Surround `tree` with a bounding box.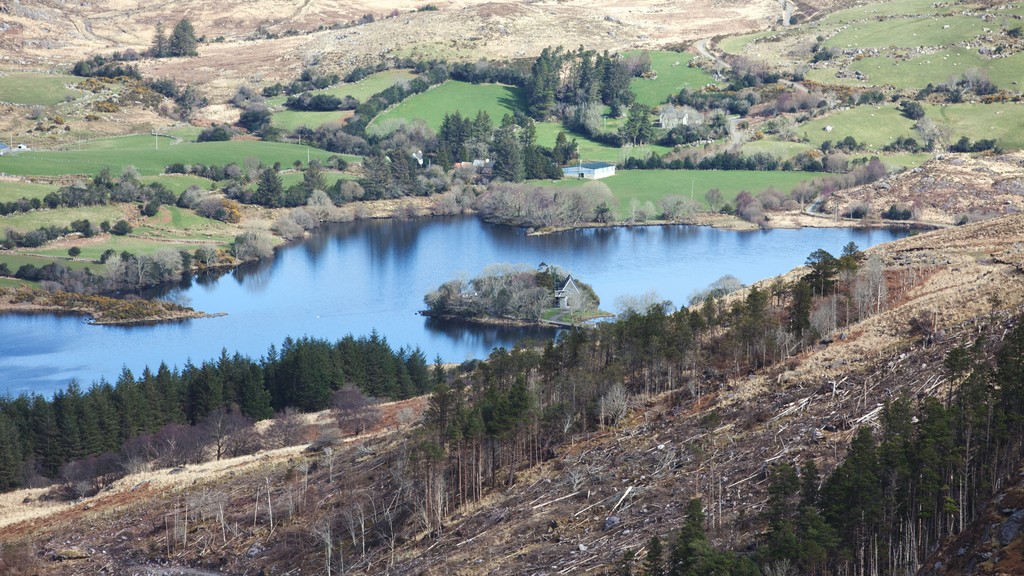
x1=294, y1=174, x2=340, y2=211.
